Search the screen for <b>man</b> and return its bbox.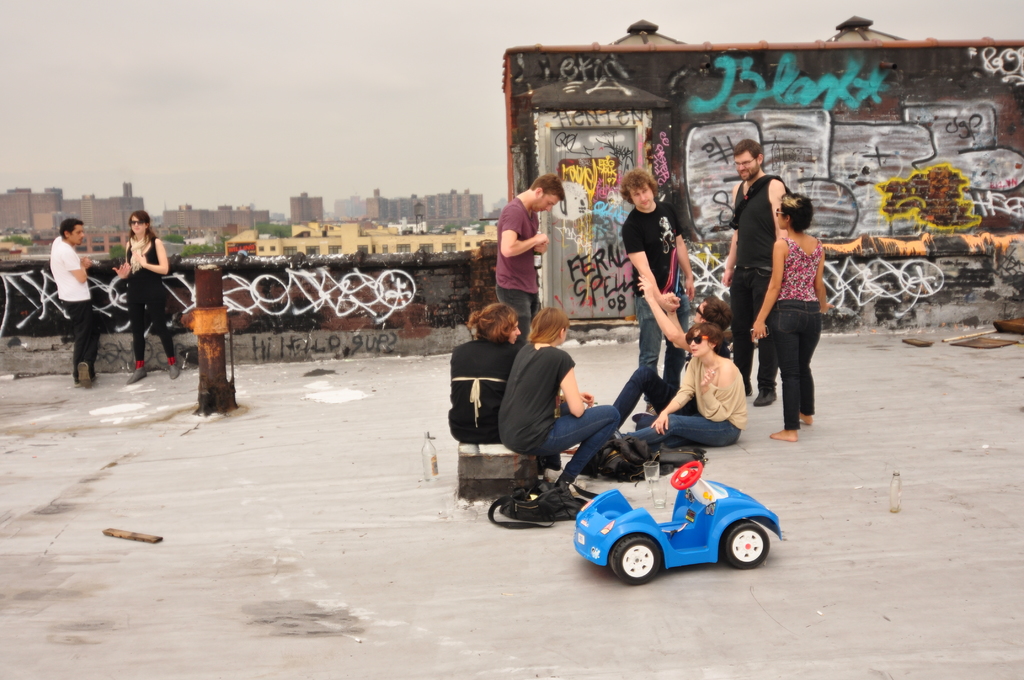
Found: x1=492, y1=172, x2=566, y2=348.
